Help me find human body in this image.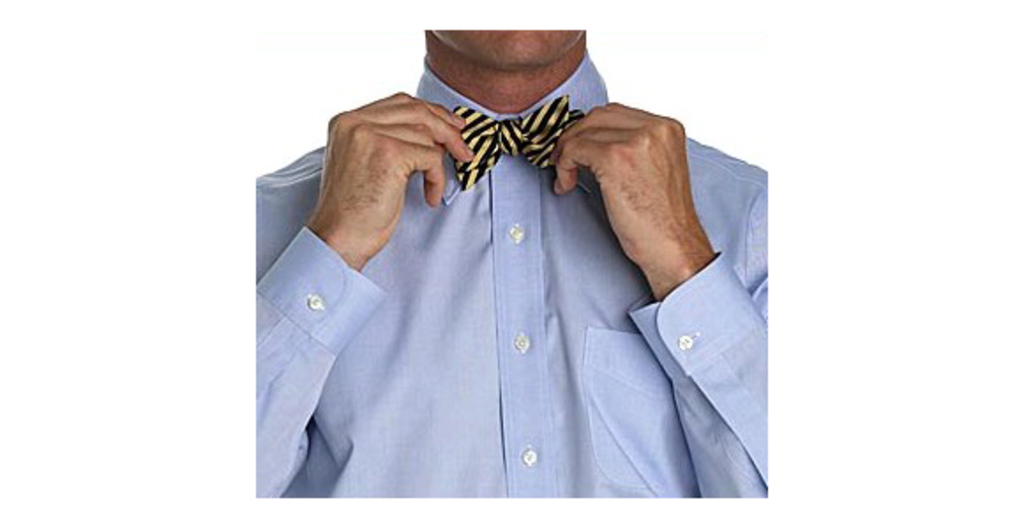
Found it: <bbox>252, 30, 768, 500</bbox>.
